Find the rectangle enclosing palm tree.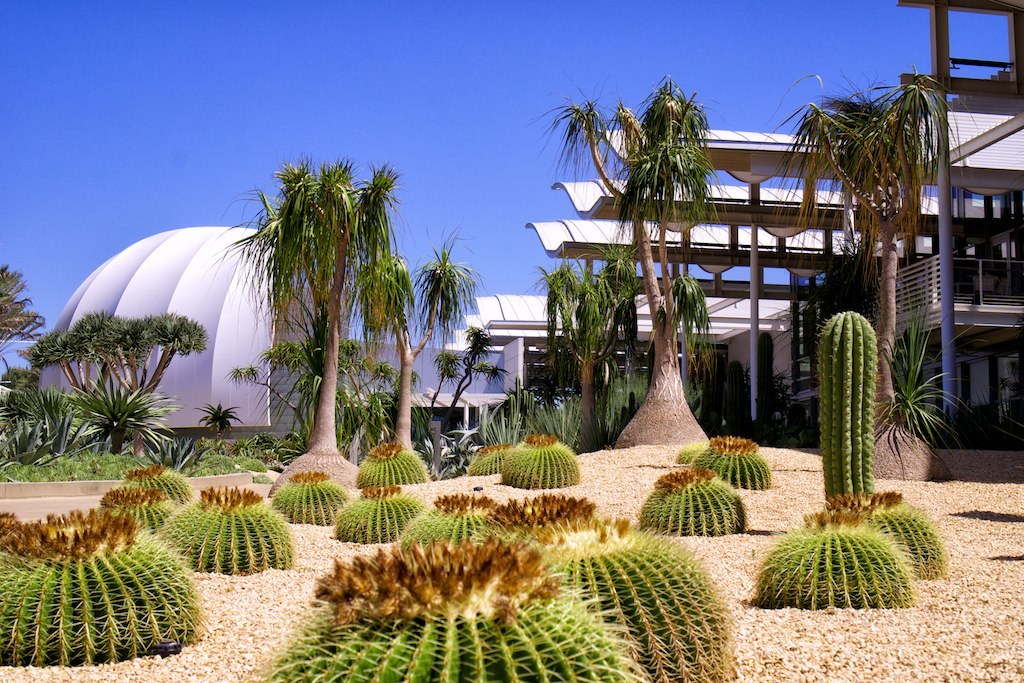
{"x1": 788, "y1": 93, "x2": 907, "y2": 427}.
